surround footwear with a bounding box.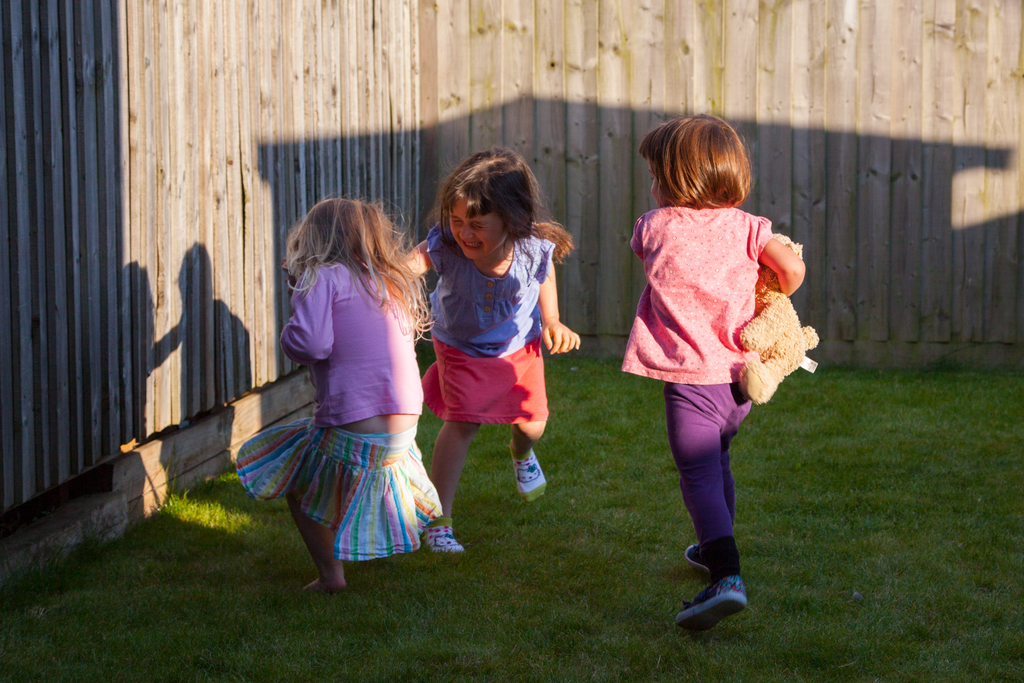
pyautogui.locateOnScreen(688, 541, 749, 580).
